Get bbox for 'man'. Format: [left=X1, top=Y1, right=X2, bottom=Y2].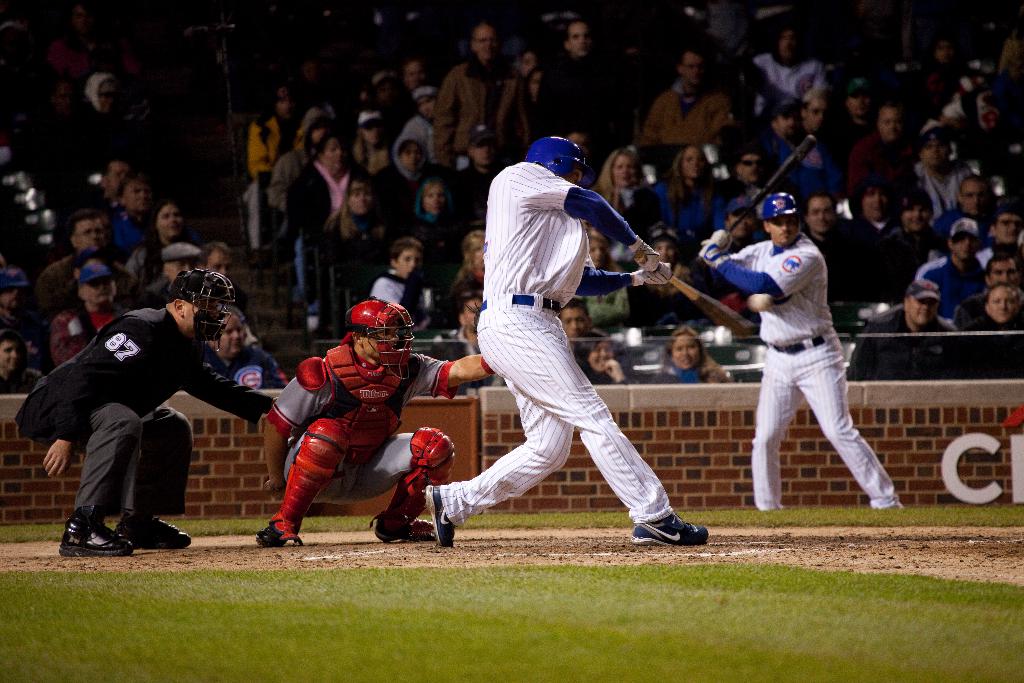
[left=948, top=170, right=1002, bottom=248].
